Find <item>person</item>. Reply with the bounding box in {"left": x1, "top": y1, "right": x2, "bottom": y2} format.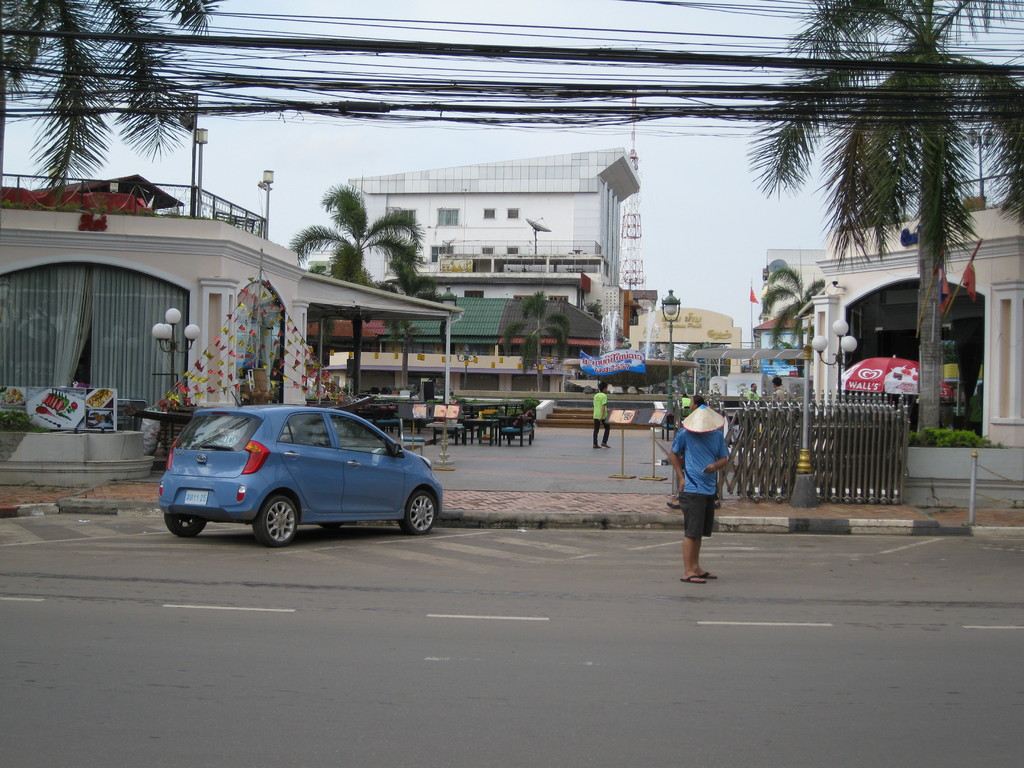
{"left": 589, "top": 383, "right": 616, "bottom": 452}.
